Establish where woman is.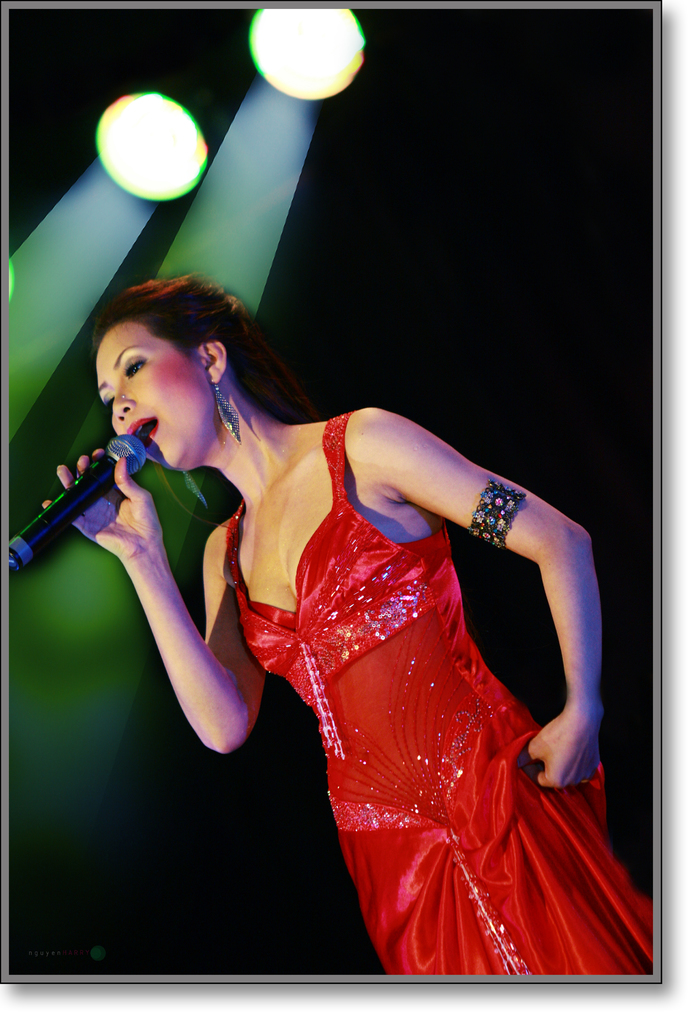
Established at box=[97, 198, 619, 967].
